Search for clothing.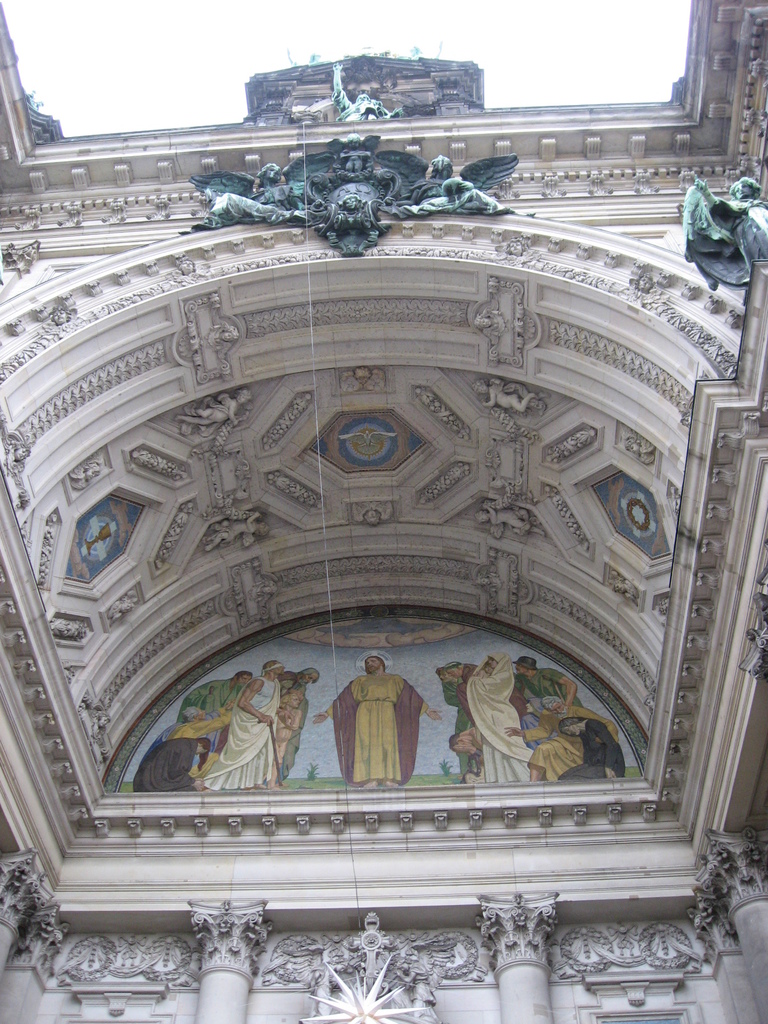
Found at [x1=335, y1=670, x2=419, y2=791].
